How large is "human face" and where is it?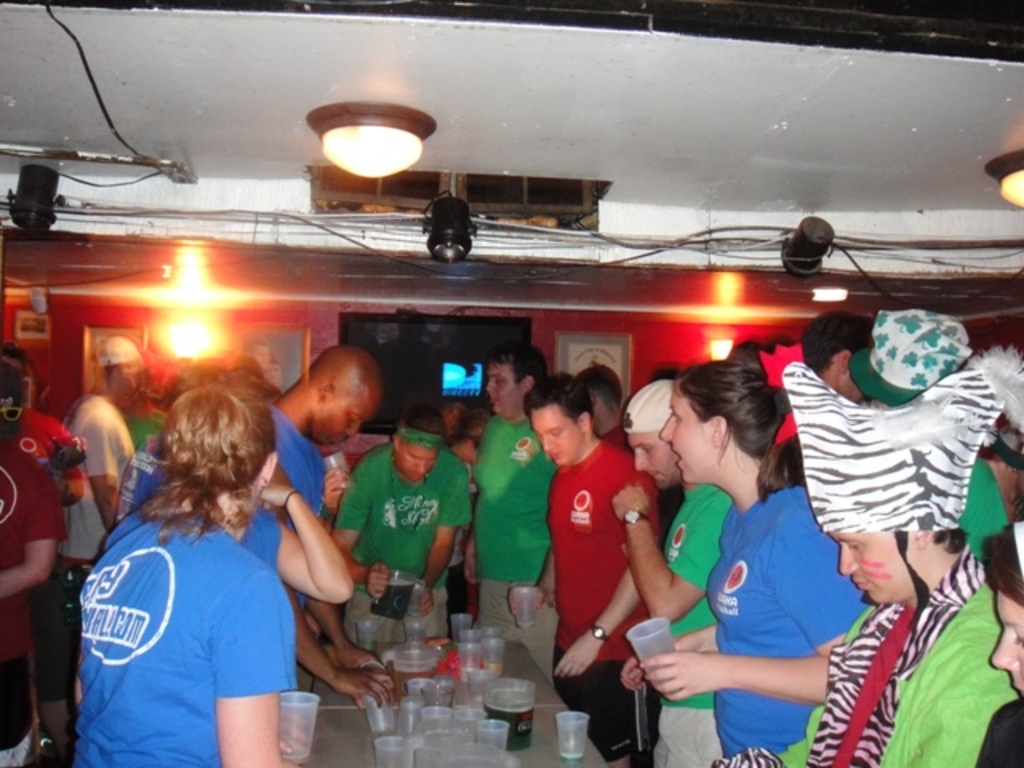
Bounding box: crop(398, 443, 430, 483).
